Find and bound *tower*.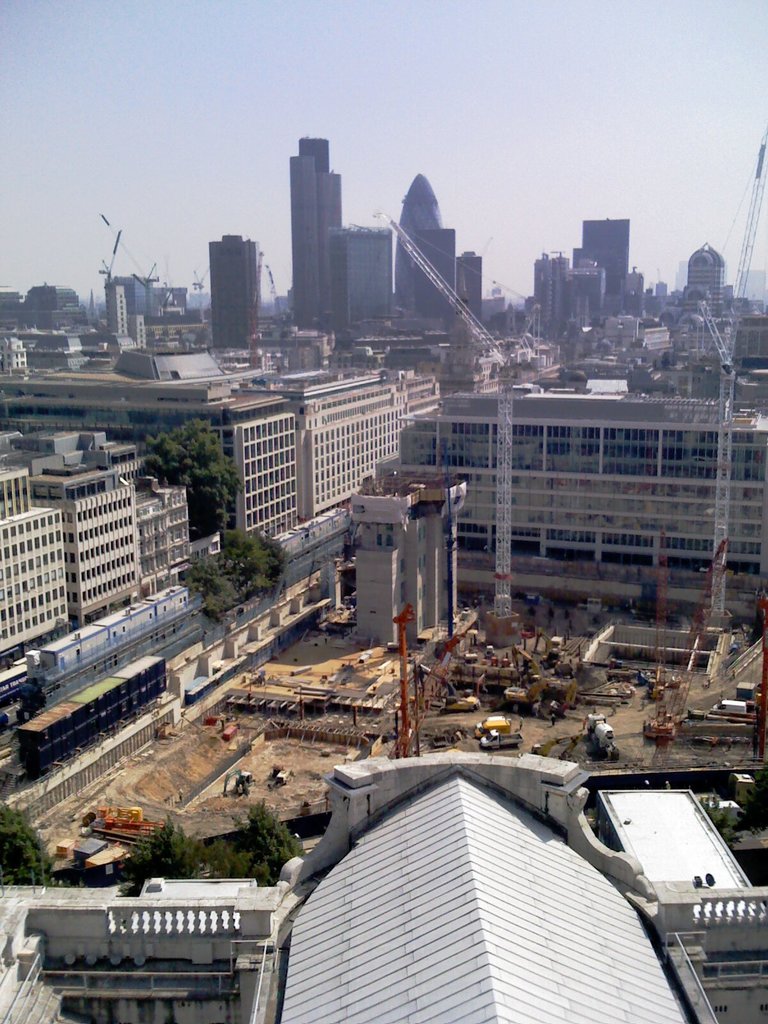
Bound: <bbox>289, 132, 347, 342</bbox>.
